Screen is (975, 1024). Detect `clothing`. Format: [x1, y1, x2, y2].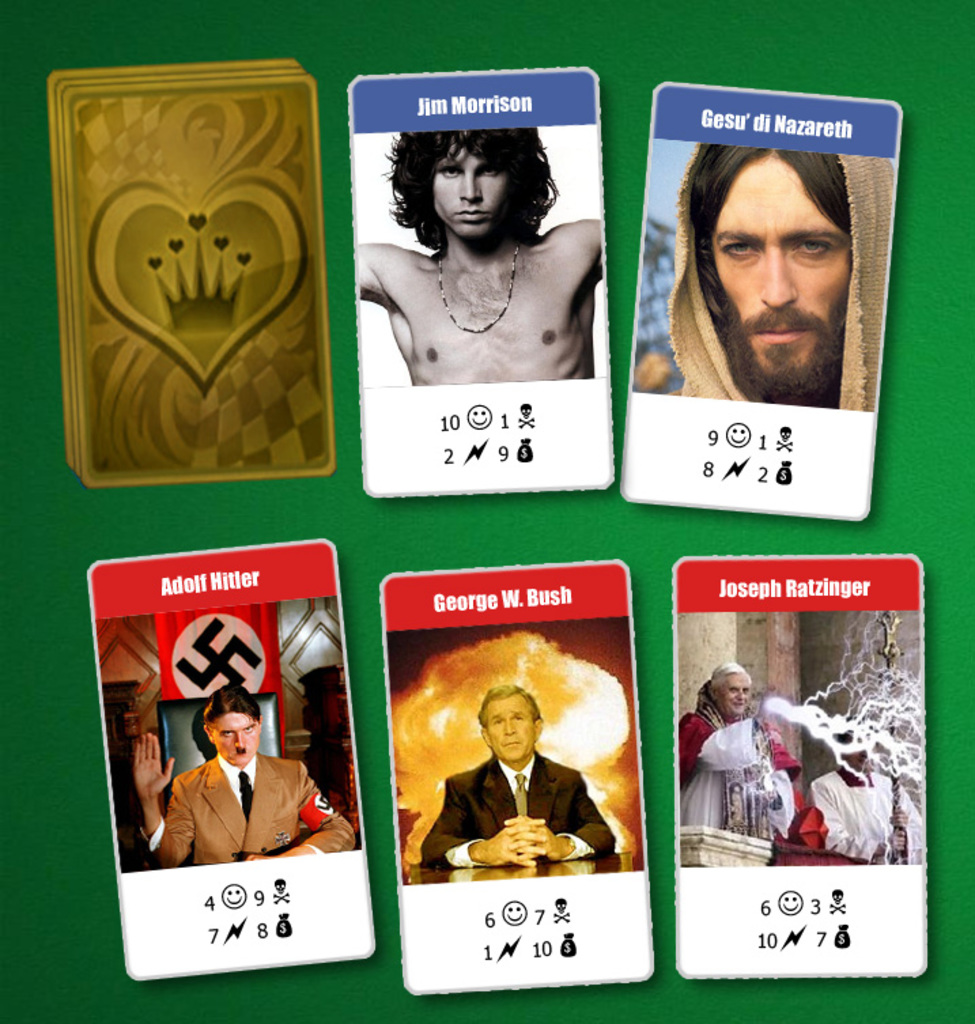
[809, 768, 927, 862].
